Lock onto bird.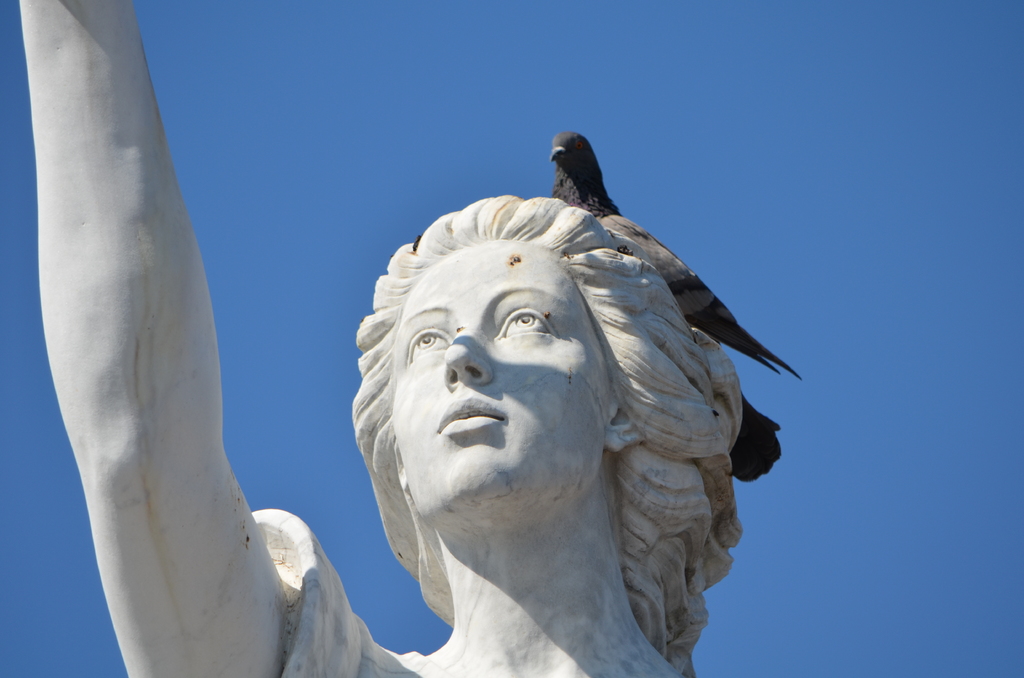
Locked: box(549, 129, 804, 486).
